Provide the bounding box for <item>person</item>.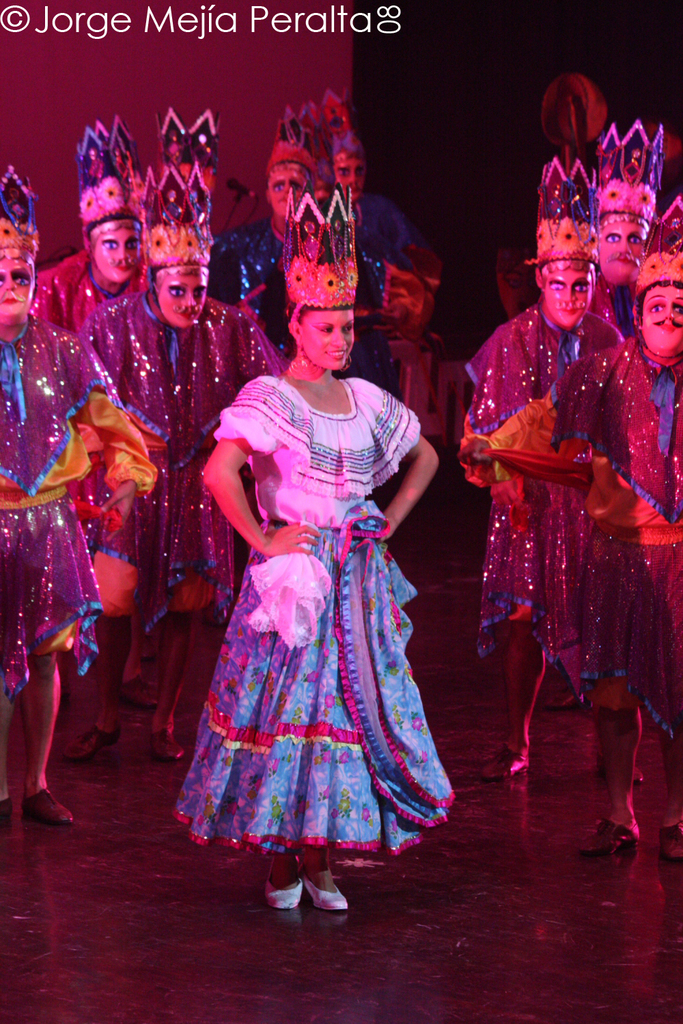
pyautogui.locateOnScreen(30, 118, 146, 337).
